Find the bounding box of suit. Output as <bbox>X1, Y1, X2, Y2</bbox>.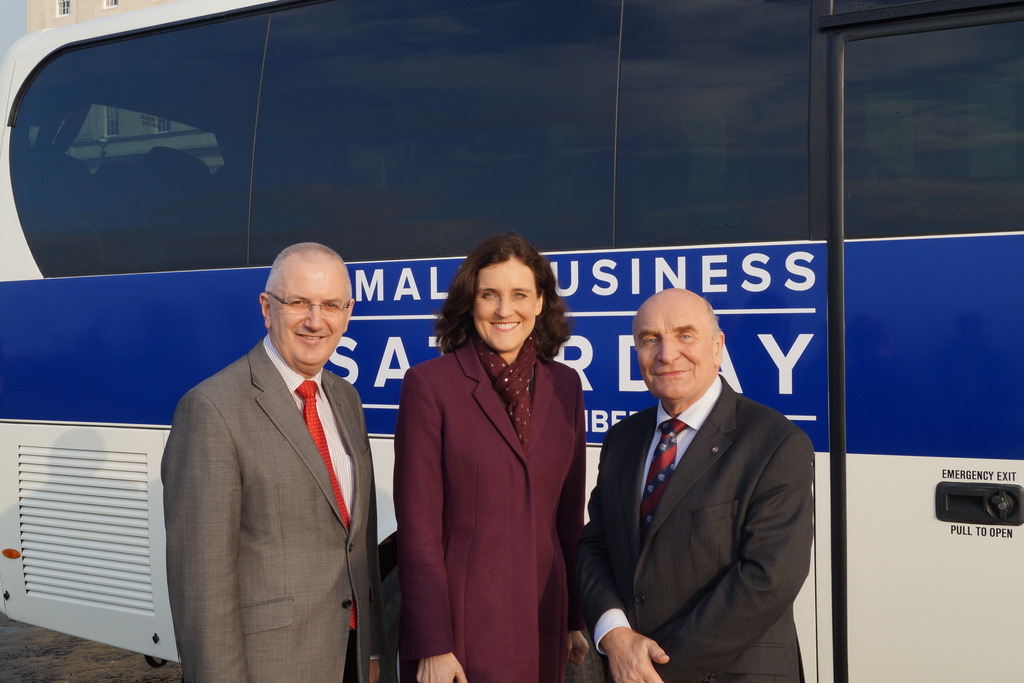
<bbox>388, 347, 586, 682</bbox>.
